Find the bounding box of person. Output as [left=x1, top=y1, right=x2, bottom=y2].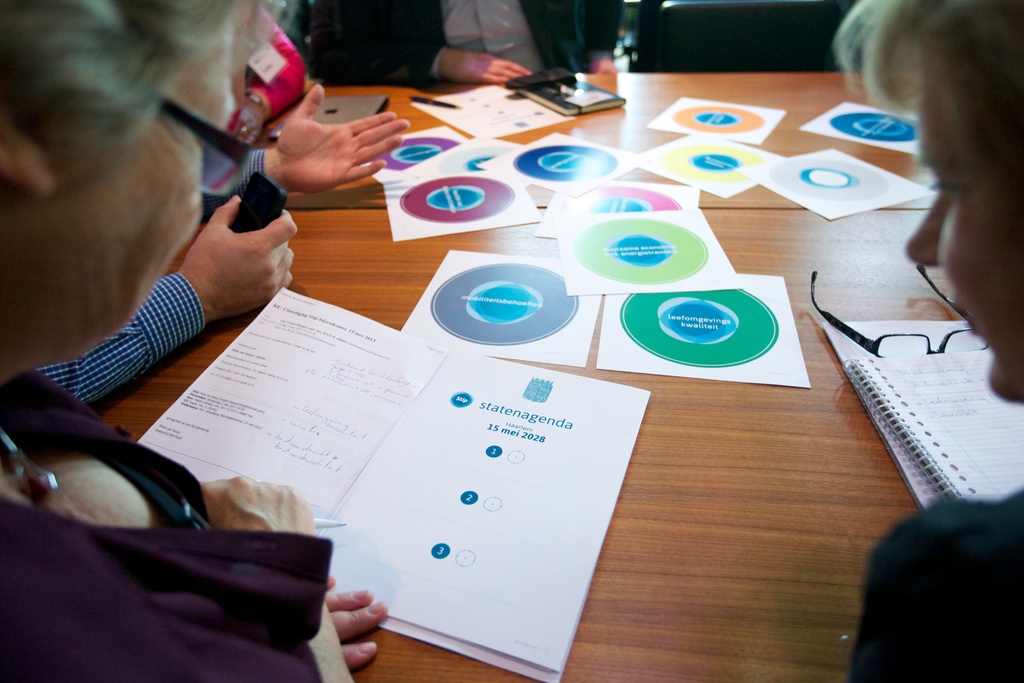
[left=830, top=0, right=1021, bottom=680].
